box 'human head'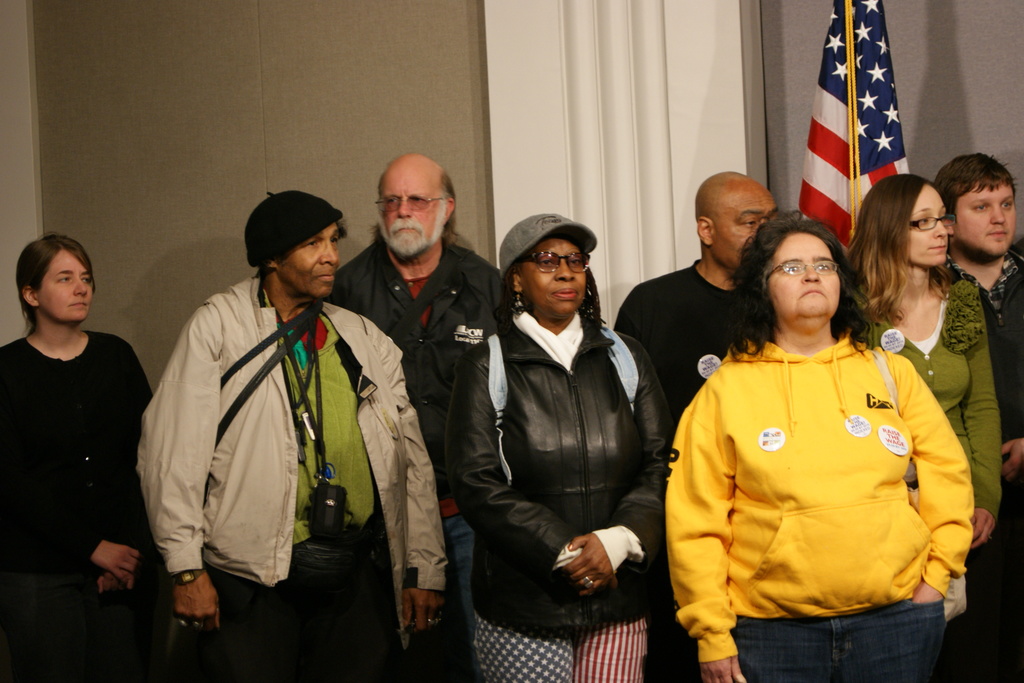
(left=694, top=167, right=785, bottom=274)
